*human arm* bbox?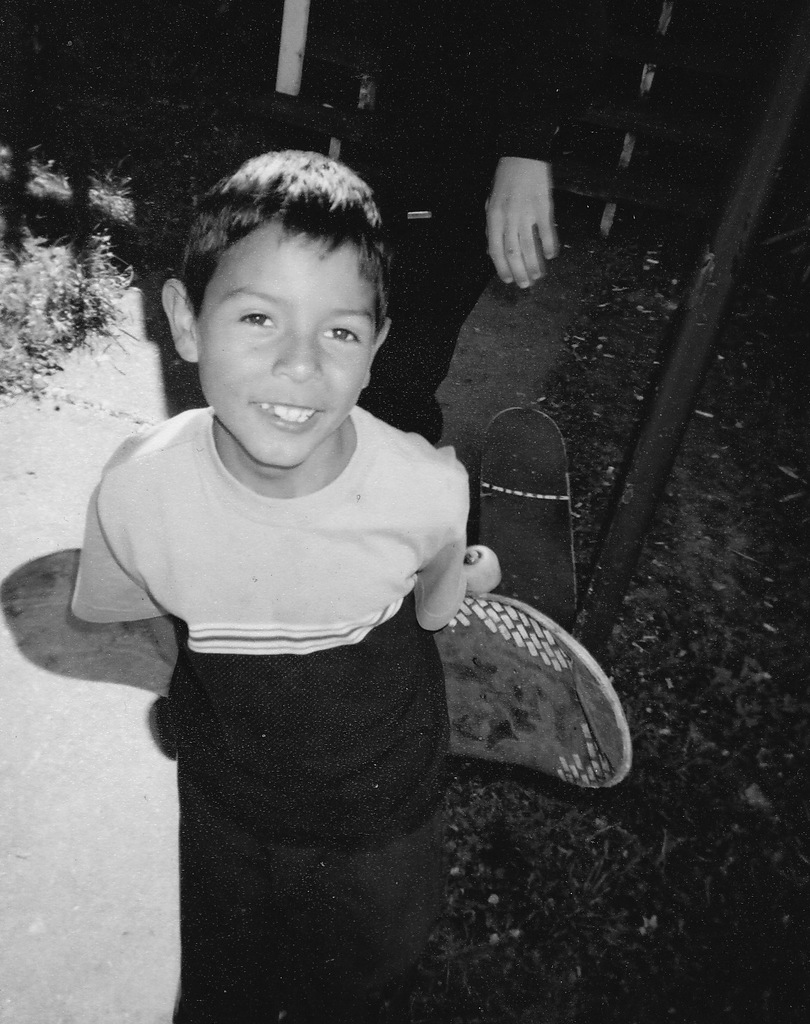
<region>414, 469, 469, 634</region>
